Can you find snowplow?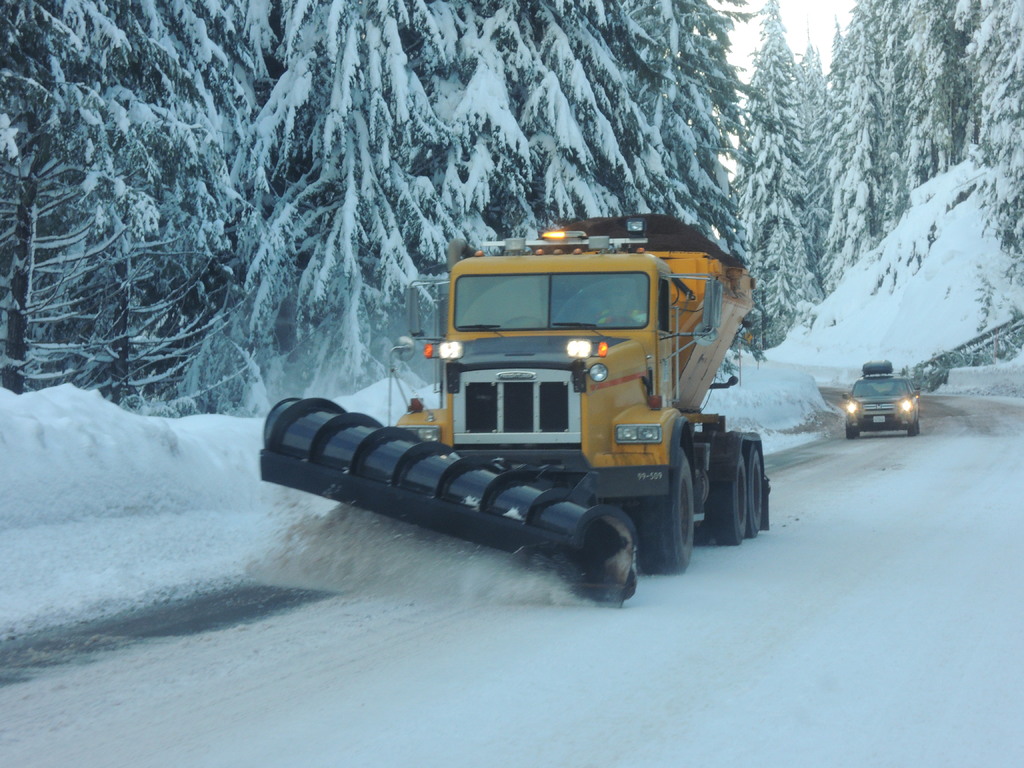
Yes, bounding box: bbox=[257, 213, 768, 604].
